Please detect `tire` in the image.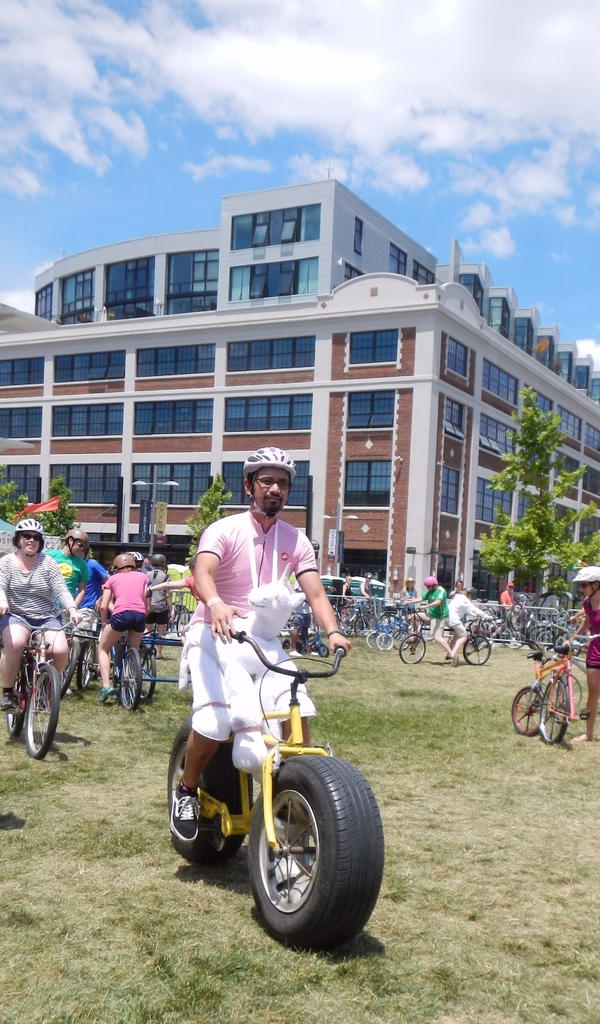
58:640:76:694.
